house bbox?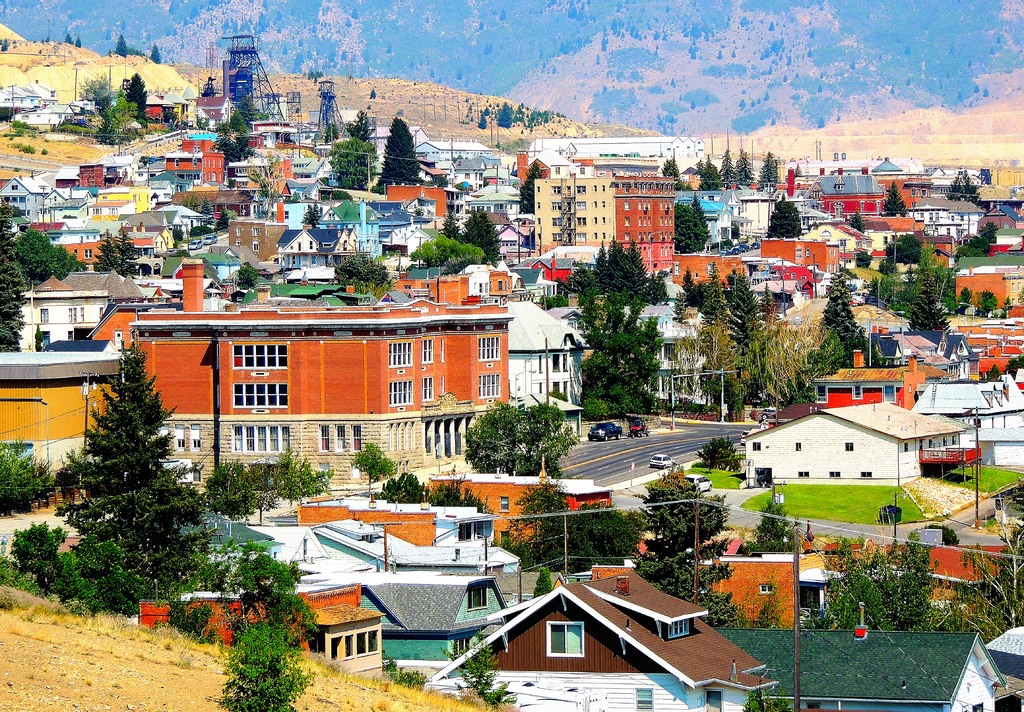
(x1=0, y1=264, x2=123, y2=356)
